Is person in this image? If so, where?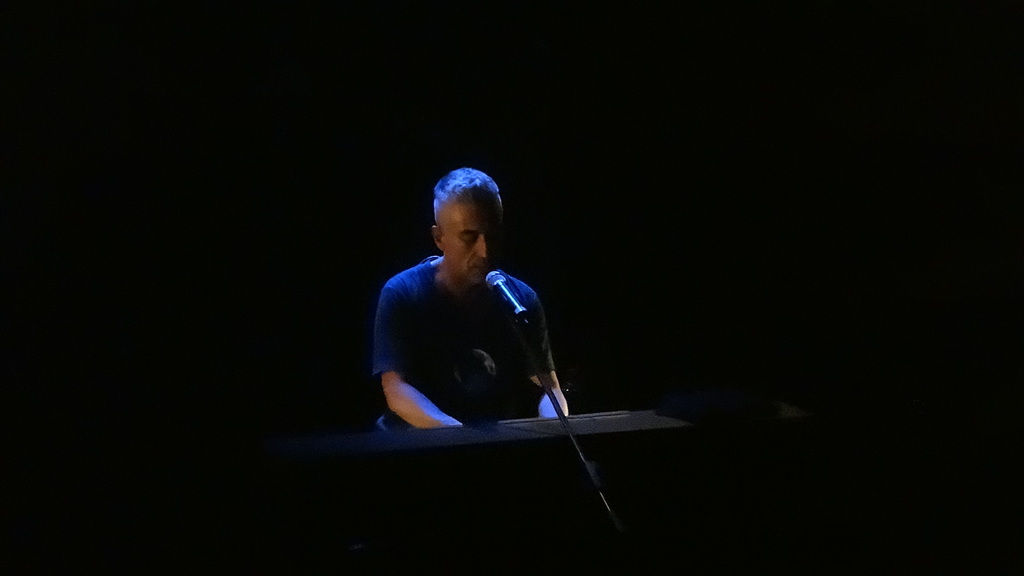
Yes, at 357/151/586/463.
